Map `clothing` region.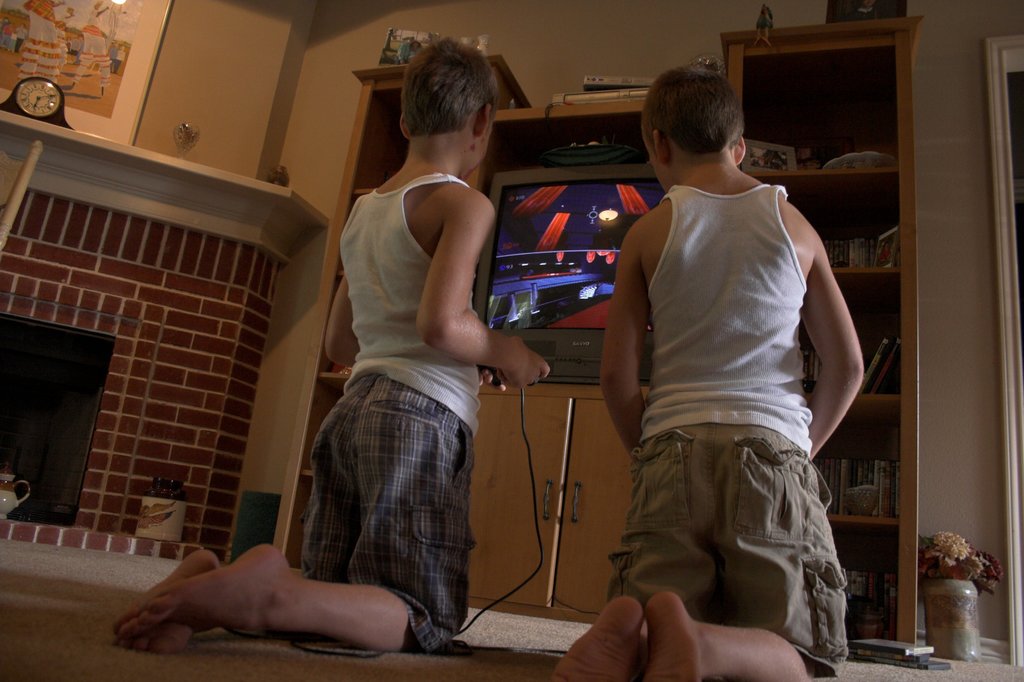
Mapped to pyautogui.locateOnScreen(303, 165, 465, 631).
